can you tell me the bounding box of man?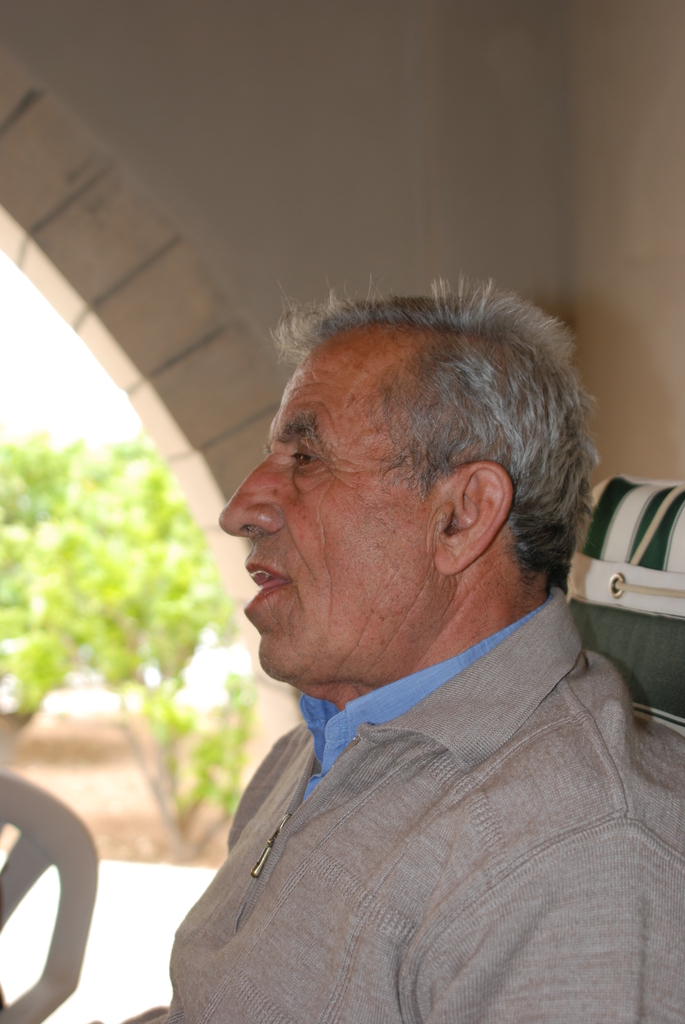
129 263 684 1005.
